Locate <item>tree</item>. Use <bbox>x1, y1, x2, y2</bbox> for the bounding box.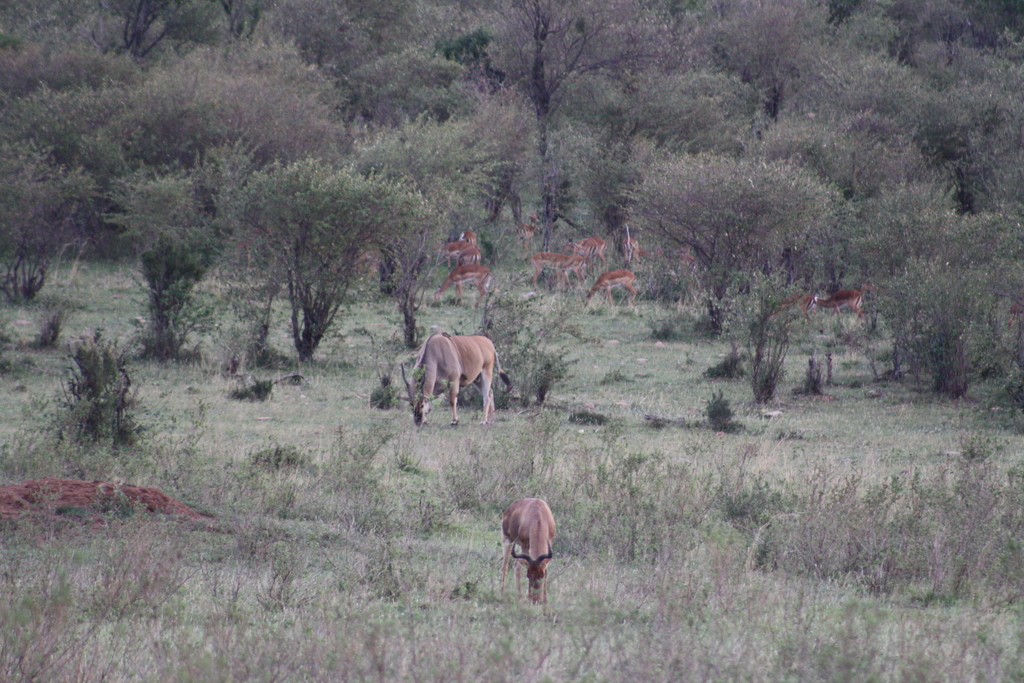
<bbox>360, 110, 499, 320</bbox>.
